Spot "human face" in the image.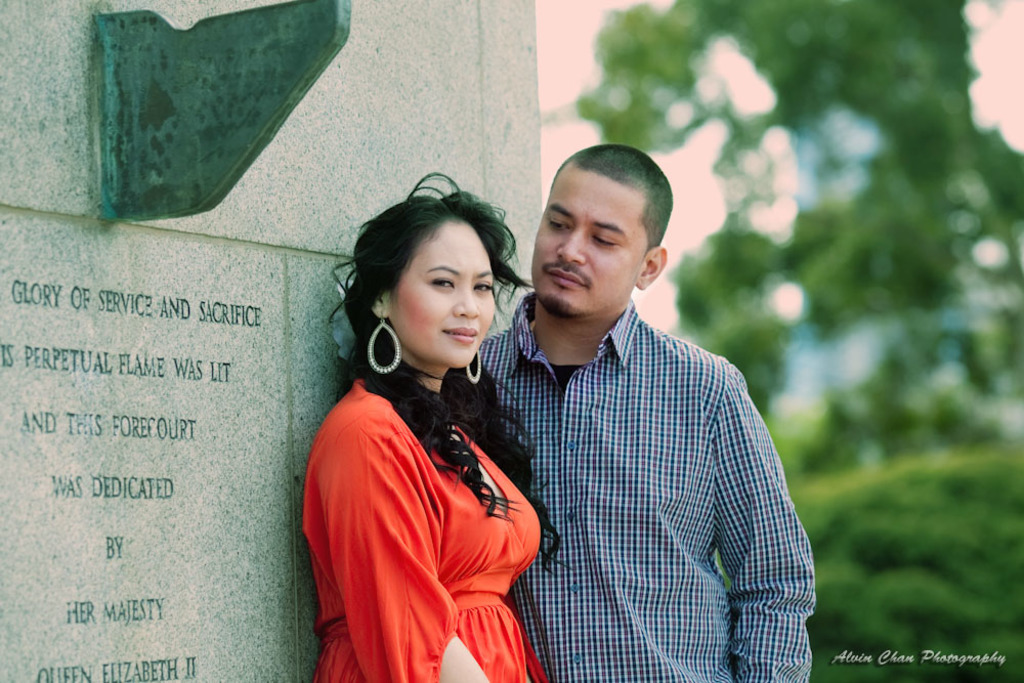
"human face" found at 529:165:646:313.
